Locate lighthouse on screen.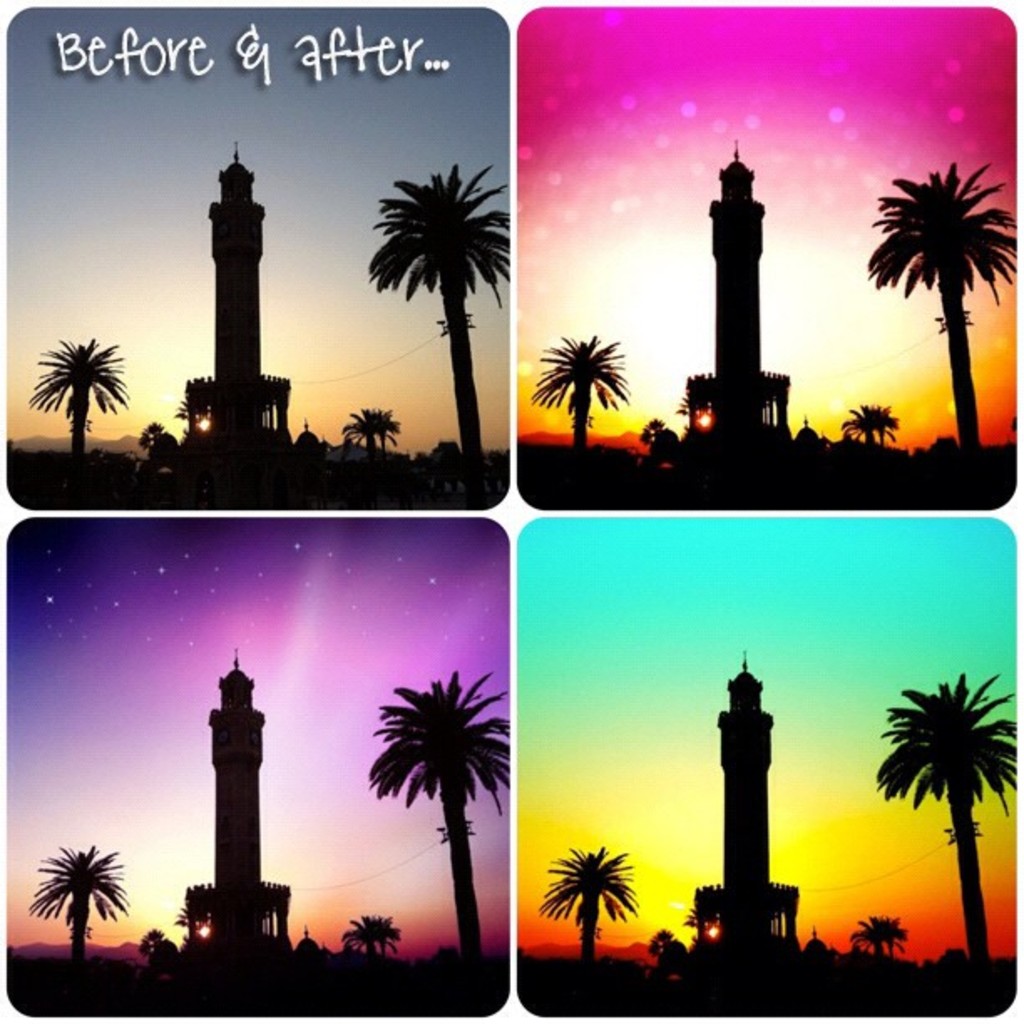
On screen at x1=709 y1=141 x2=763 y2=428.
